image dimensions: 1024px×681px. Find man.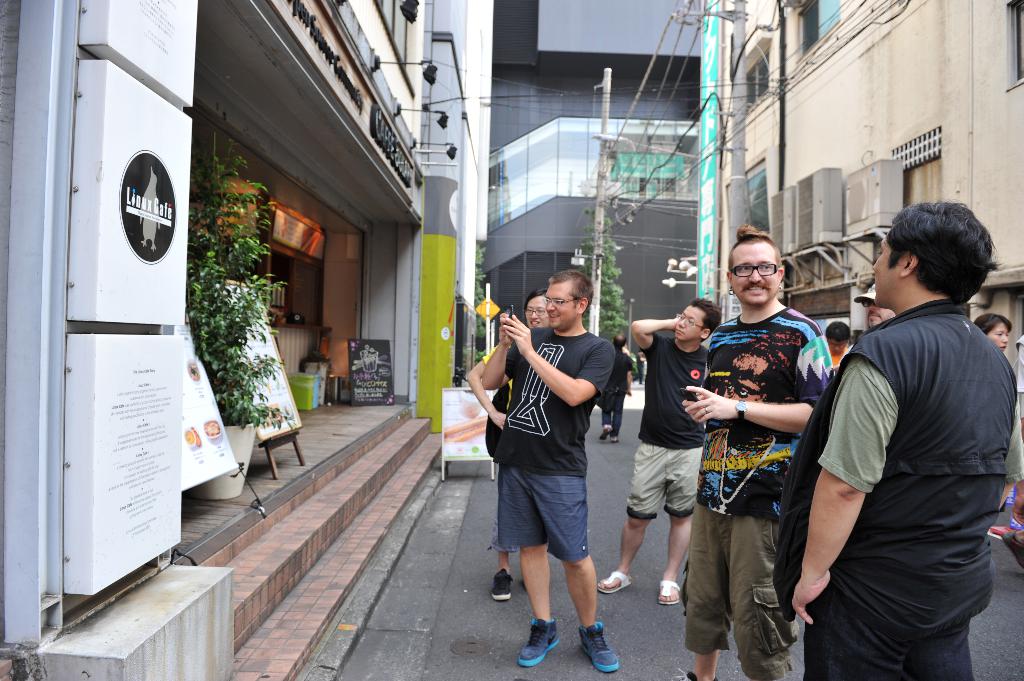
pyautogui.locateOnScreen(594, 300, 721, 602).
